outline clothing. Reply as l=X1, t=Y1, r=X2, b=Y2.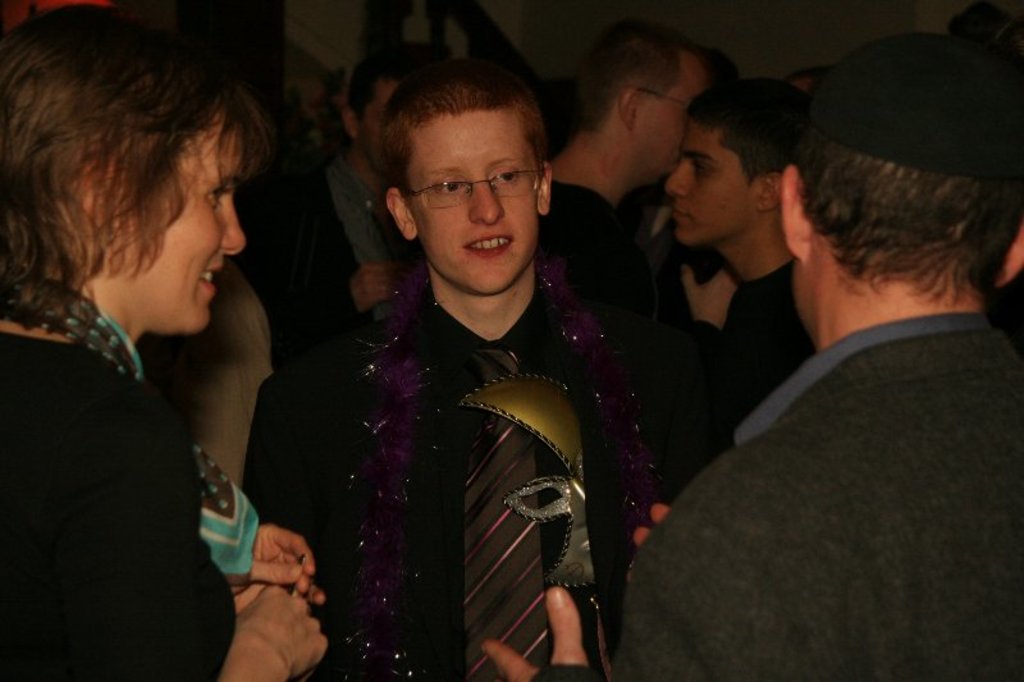
l=266, t=194, r=672, b=677.
